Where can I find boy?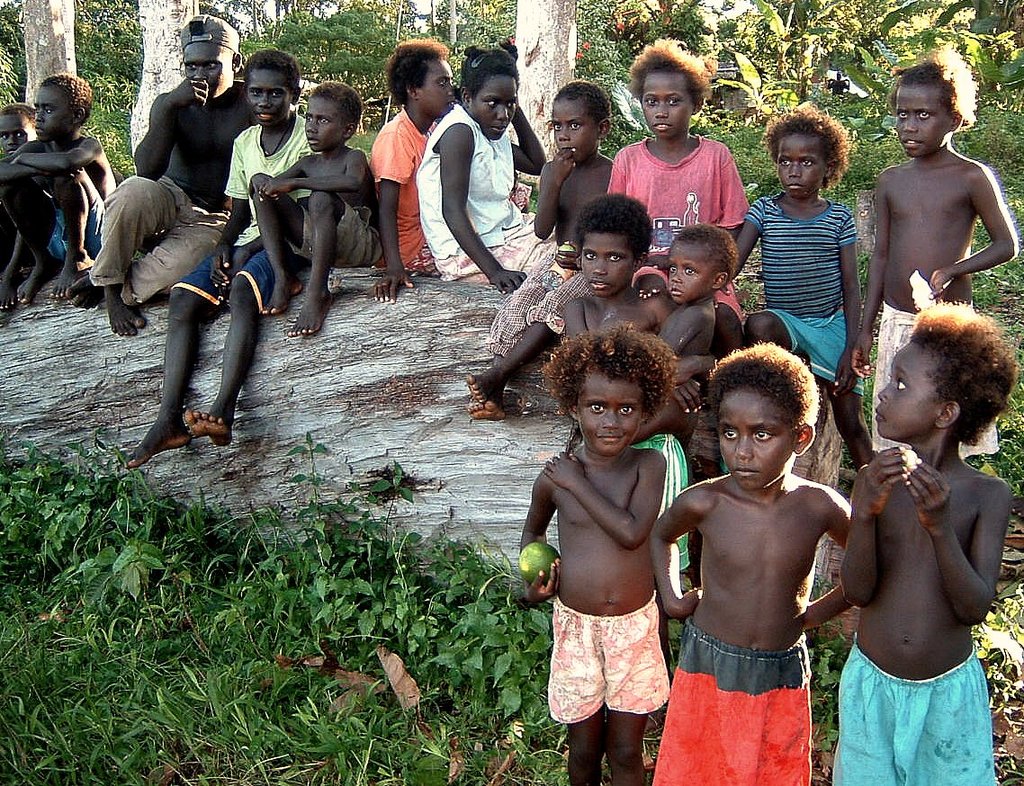
You can find it at crop(852, 50, 1018, 461).
